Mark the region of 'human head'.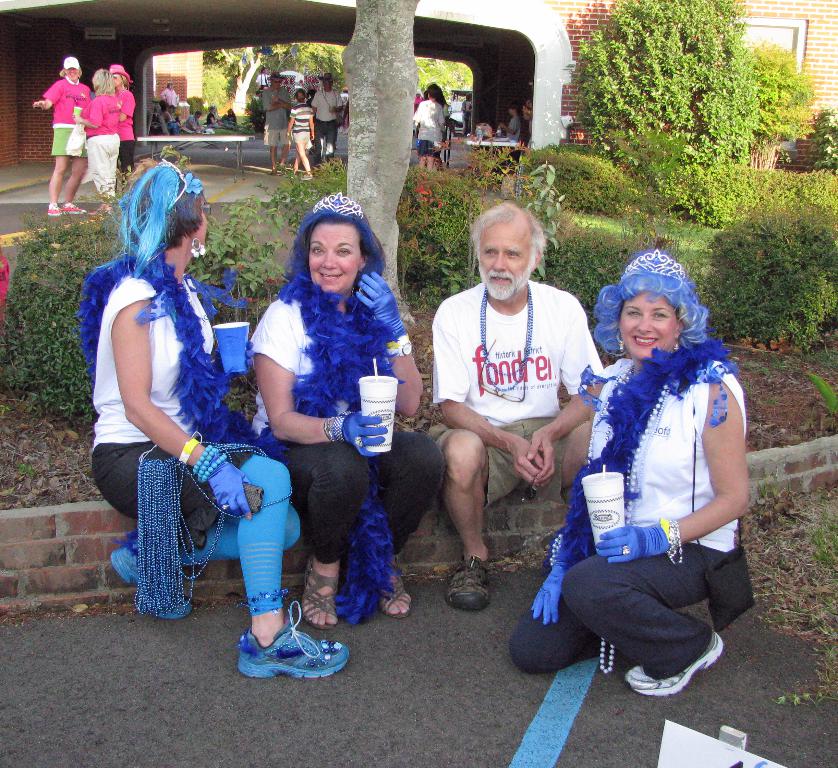
Region: x1=135, y1=162, x2=208, y2=250.
